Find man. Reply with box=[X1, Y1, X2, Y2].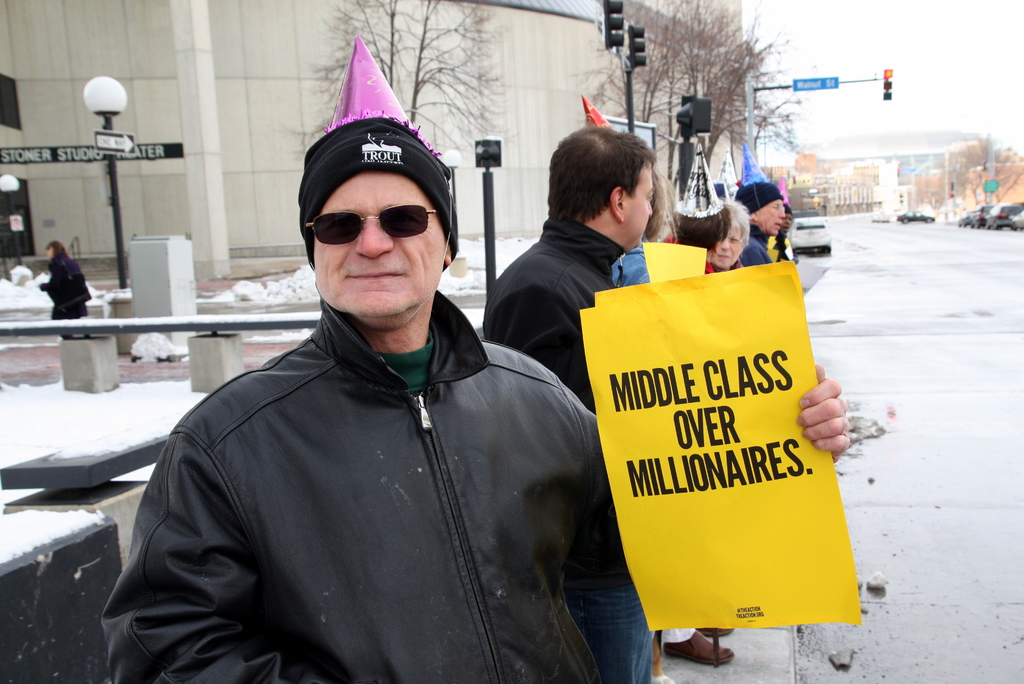
box=[729, 176, 791, 268].
